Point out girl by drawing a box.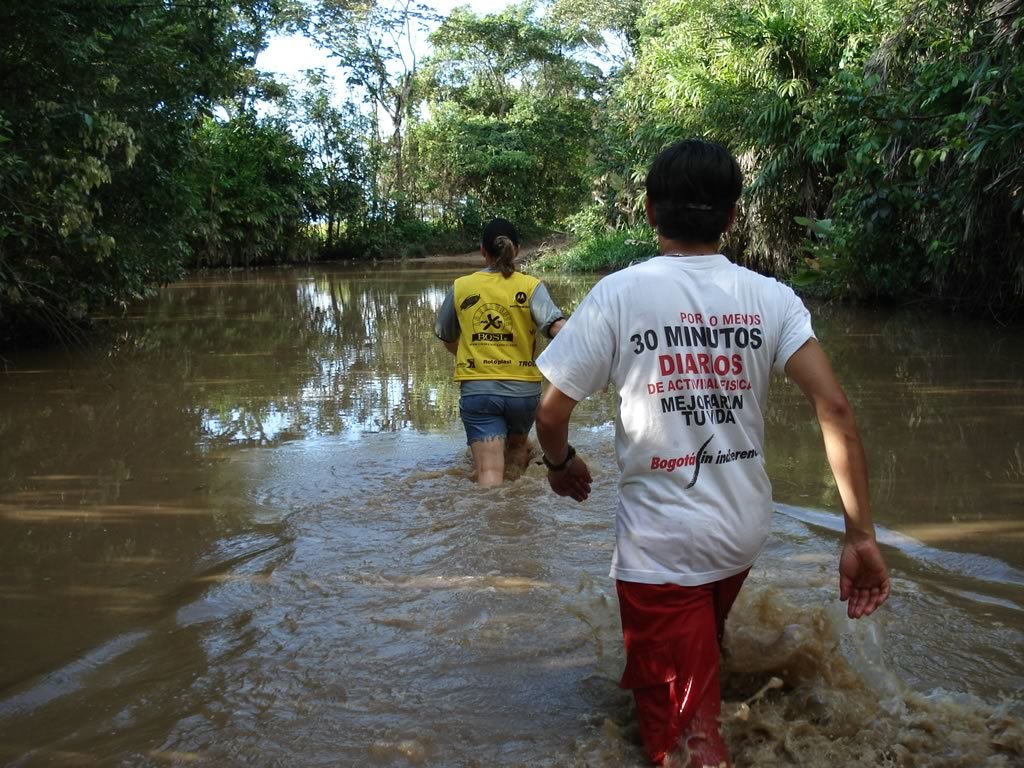
<box>432,220,570,485</box>.
